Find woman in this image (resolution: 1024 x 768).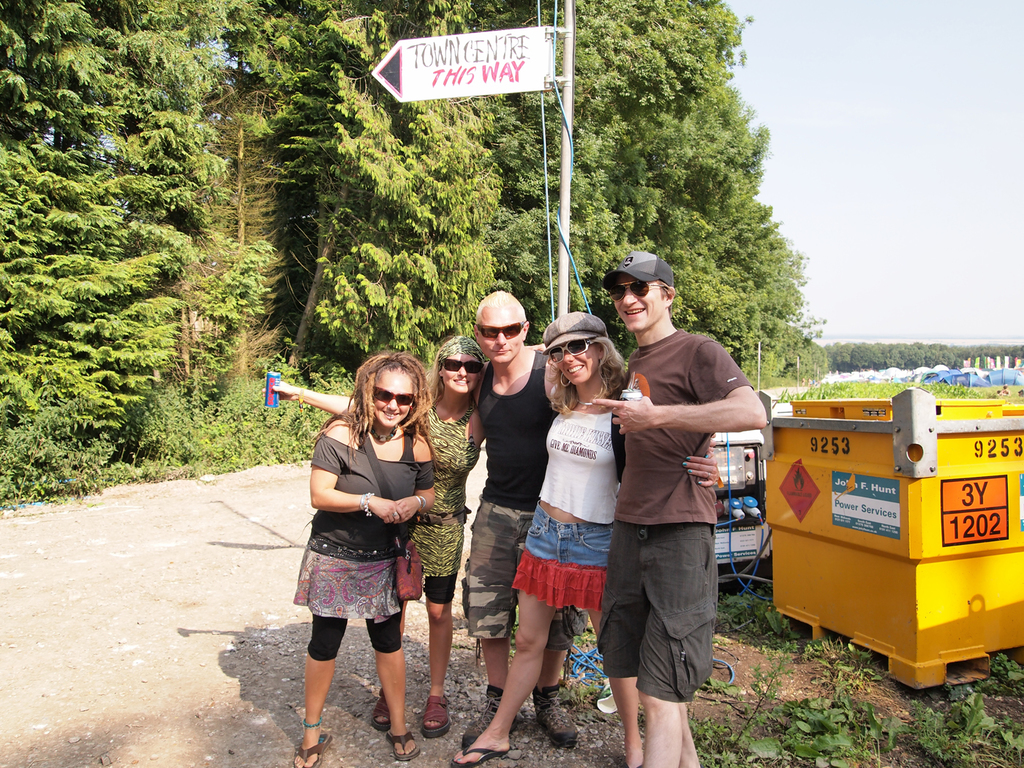
<bbox>448, 307, 723, 767</bbox>.
